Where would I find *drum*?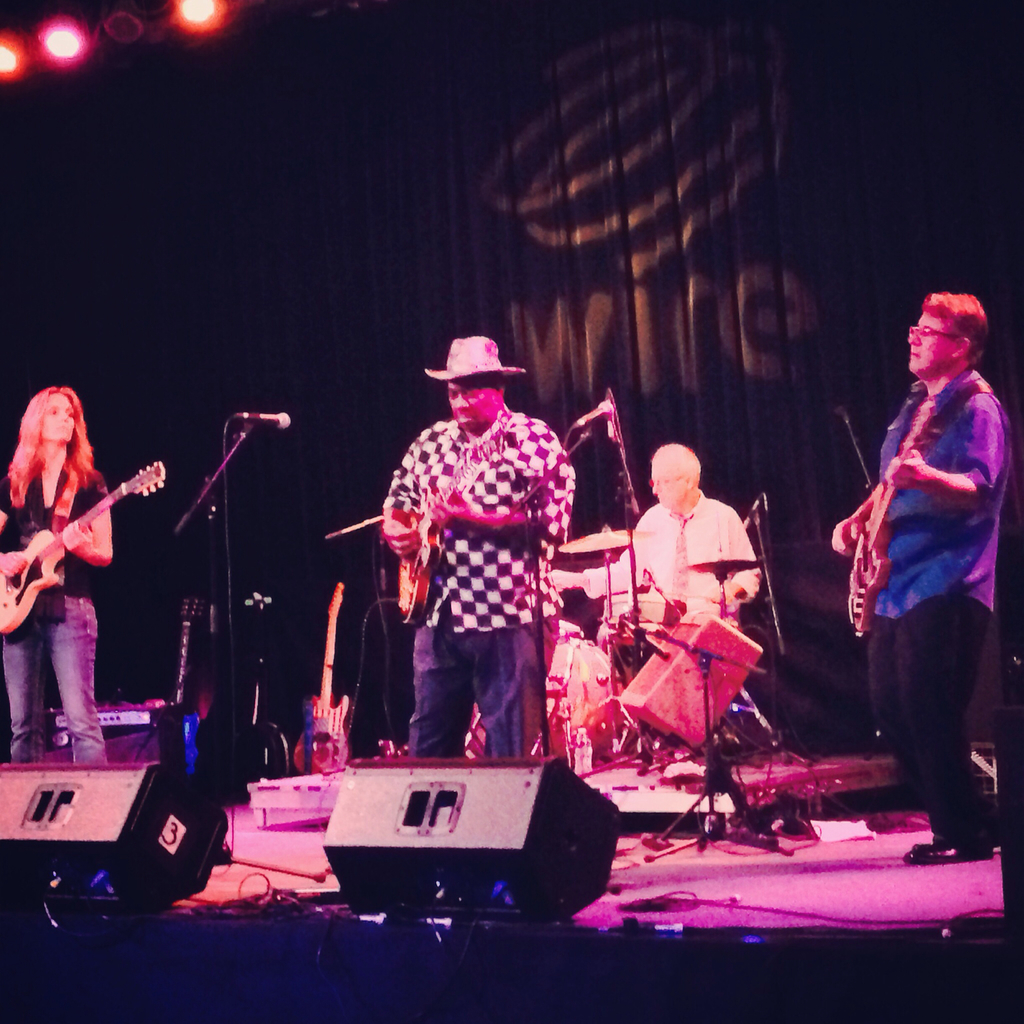
At left=468, top=620, right=622, bottom=760.
